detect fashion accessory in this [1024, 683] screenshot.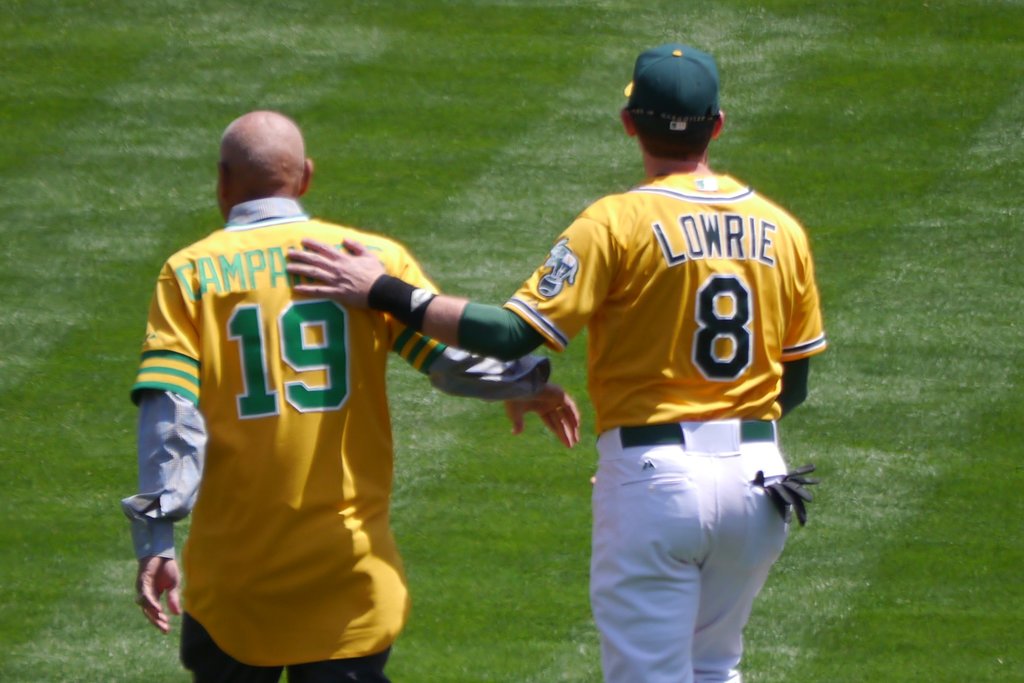
Detection: detection(366, 268, 440, 332).
